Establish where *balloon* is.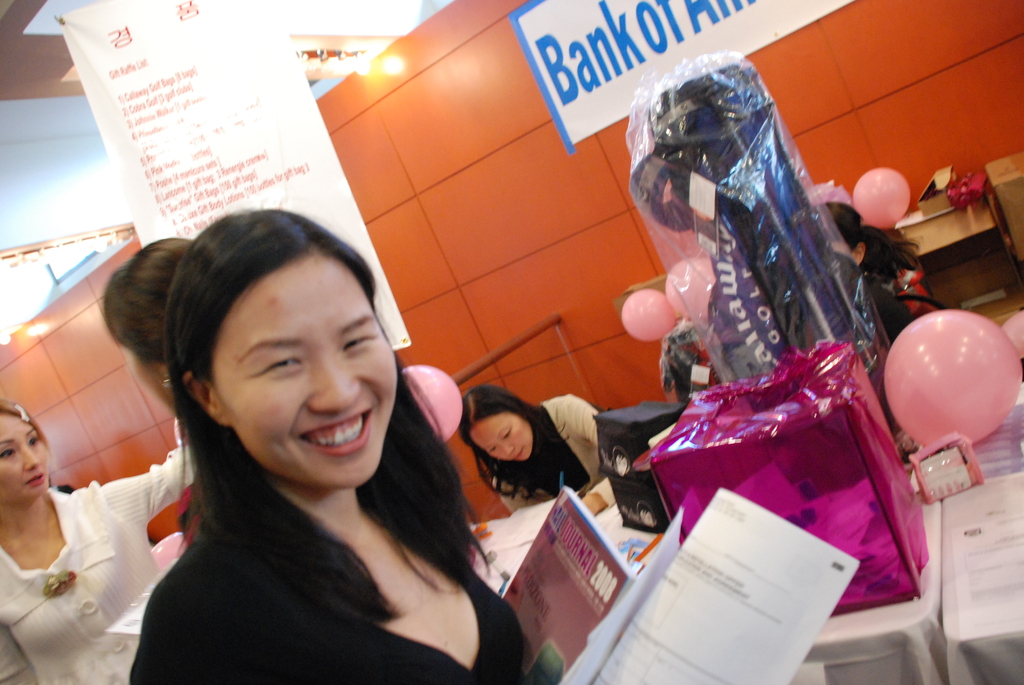
Established at [619, 286, 676, 348].
